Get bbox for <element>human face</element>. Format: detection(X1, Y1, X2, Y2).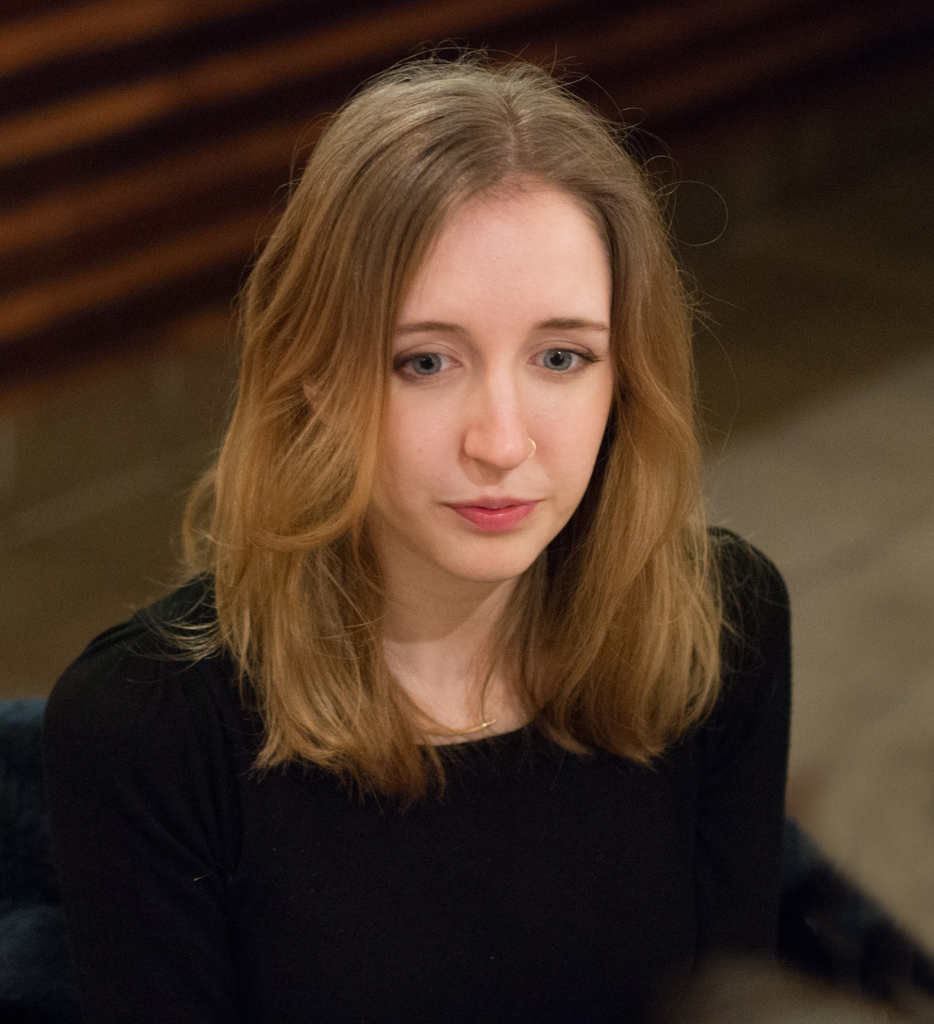
detection(354, 173, 615, 586).
